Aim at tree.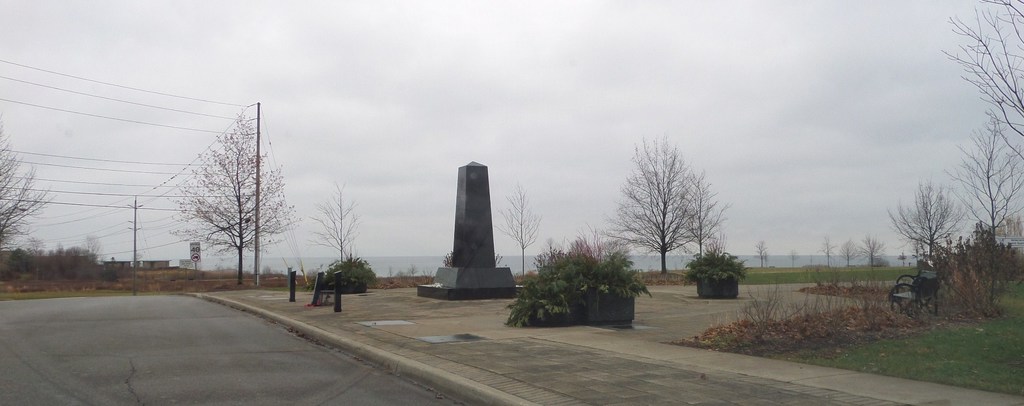
Aimed at select_region(309, 175, 367, 277).
